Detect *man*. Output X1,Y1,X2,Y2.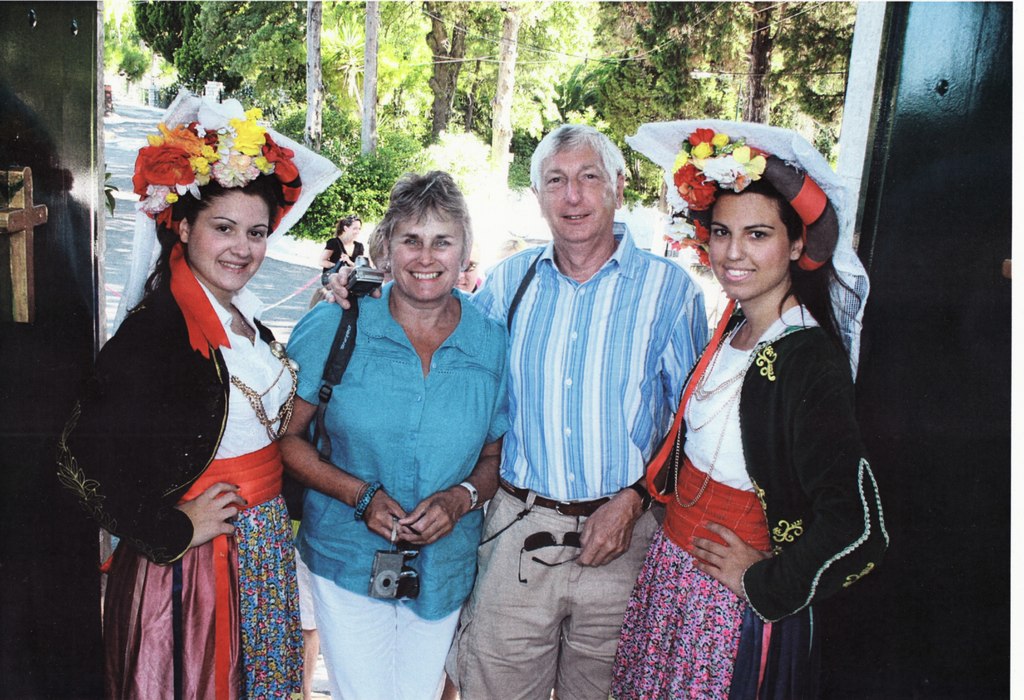
316,118,710,699.
